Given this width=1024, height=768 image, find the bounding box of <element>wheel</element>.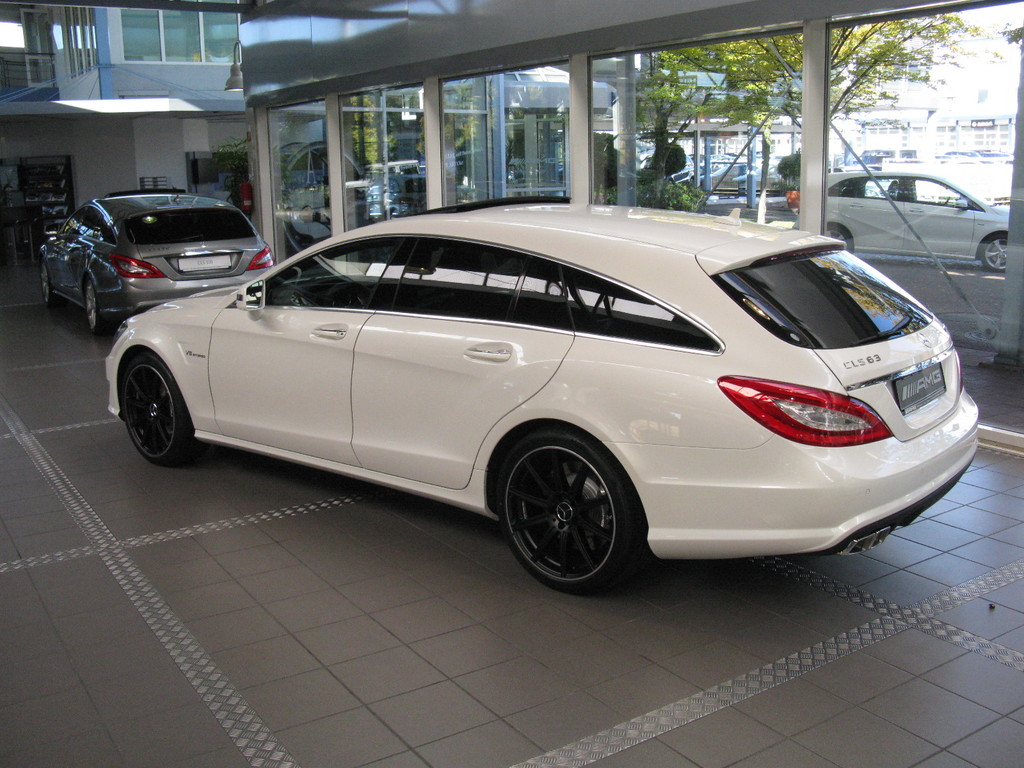
select_region(972, 230, 1013, 273).
